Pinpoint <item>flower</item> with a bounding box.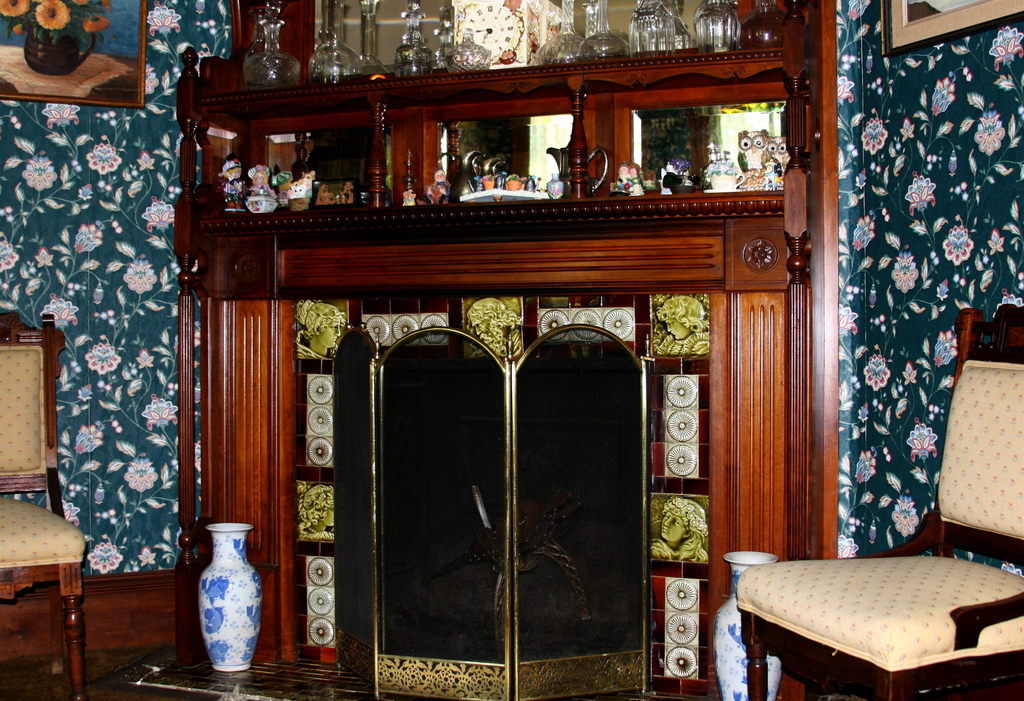
l=892, t=255, r=921, b=295.
